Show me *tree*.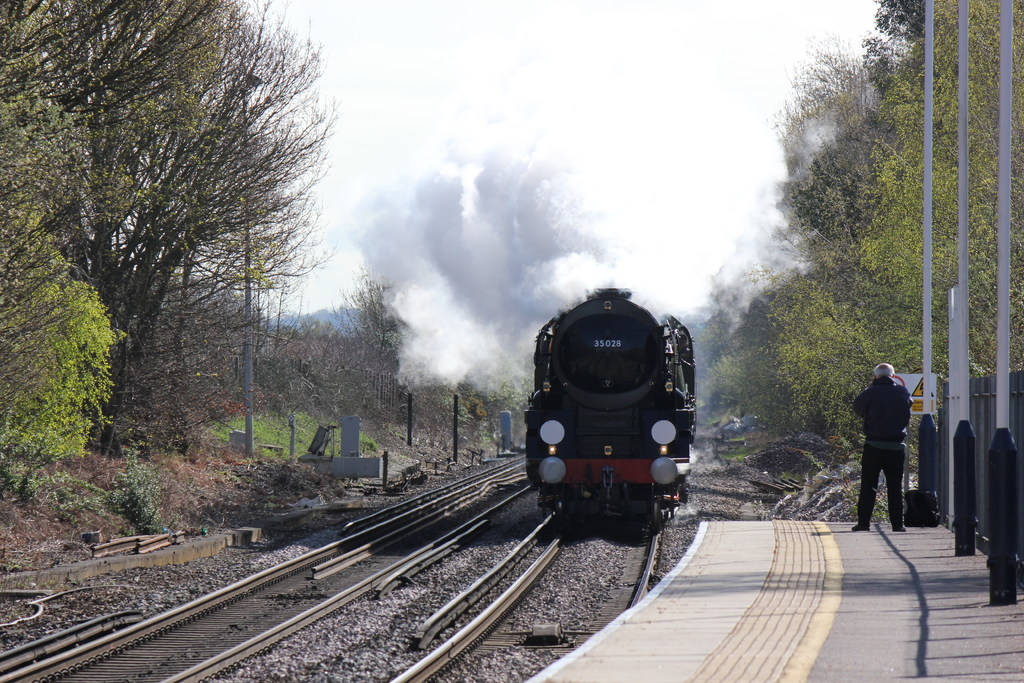
*tree* is here: x1=271 y1=311 x2=347 y2=418.
